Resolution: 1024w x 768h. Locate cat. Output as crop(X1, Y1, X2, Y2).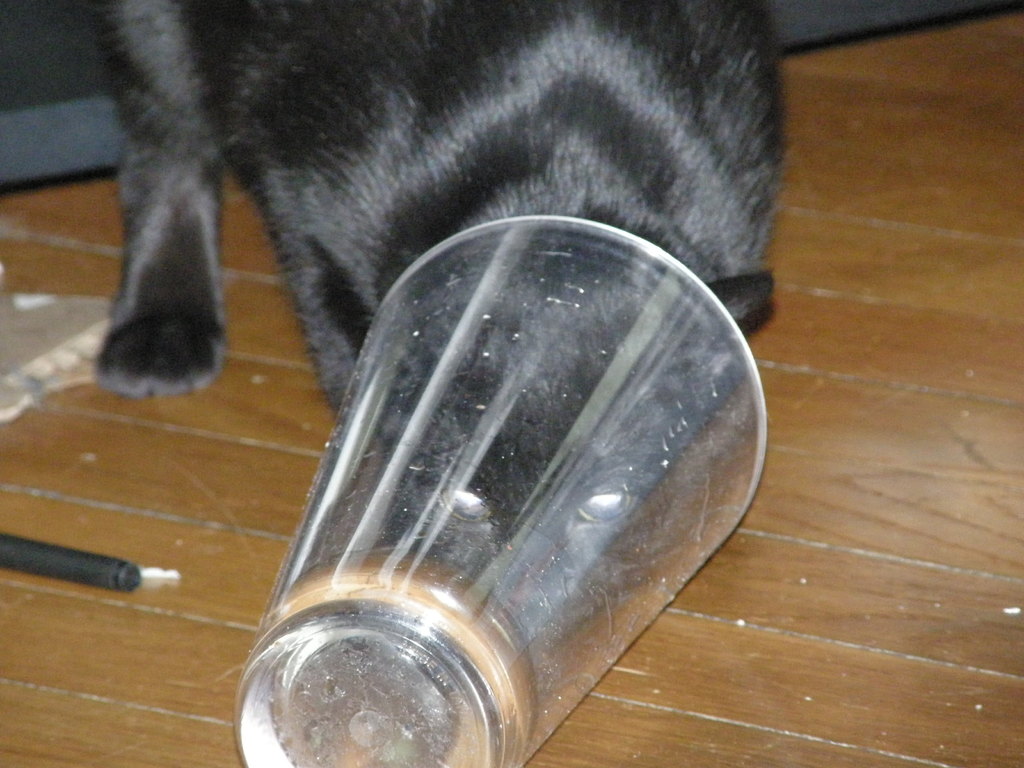
crop(97, 0, 790, 628).
